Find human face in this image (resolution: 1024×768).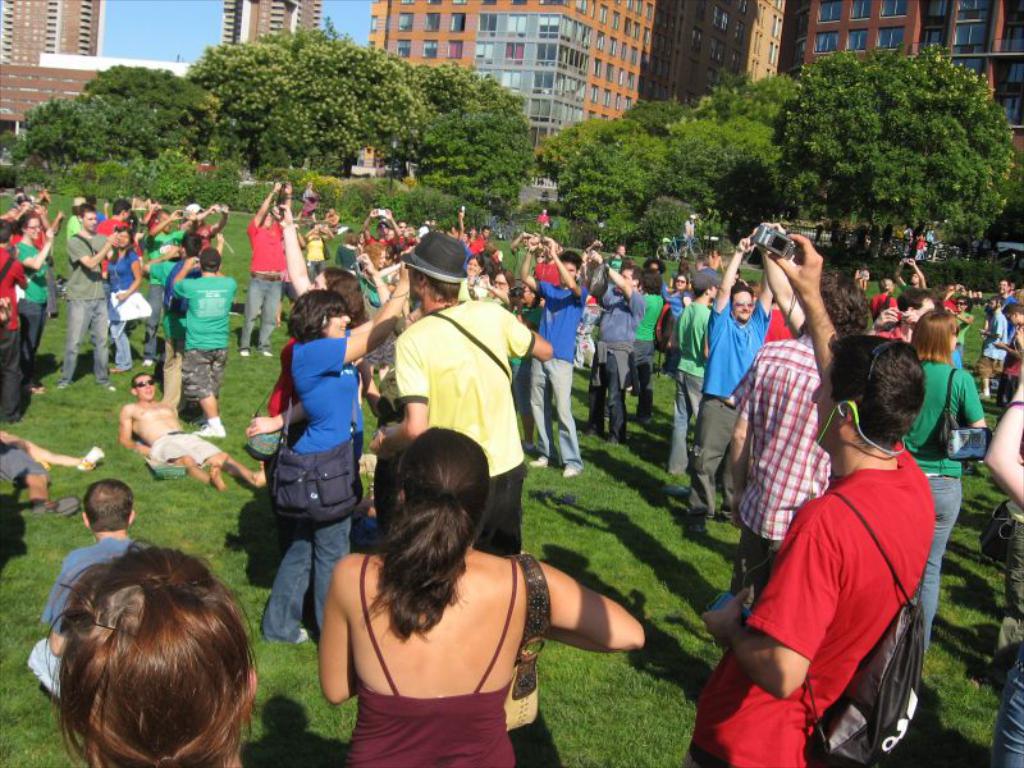
325 307 349 342.
